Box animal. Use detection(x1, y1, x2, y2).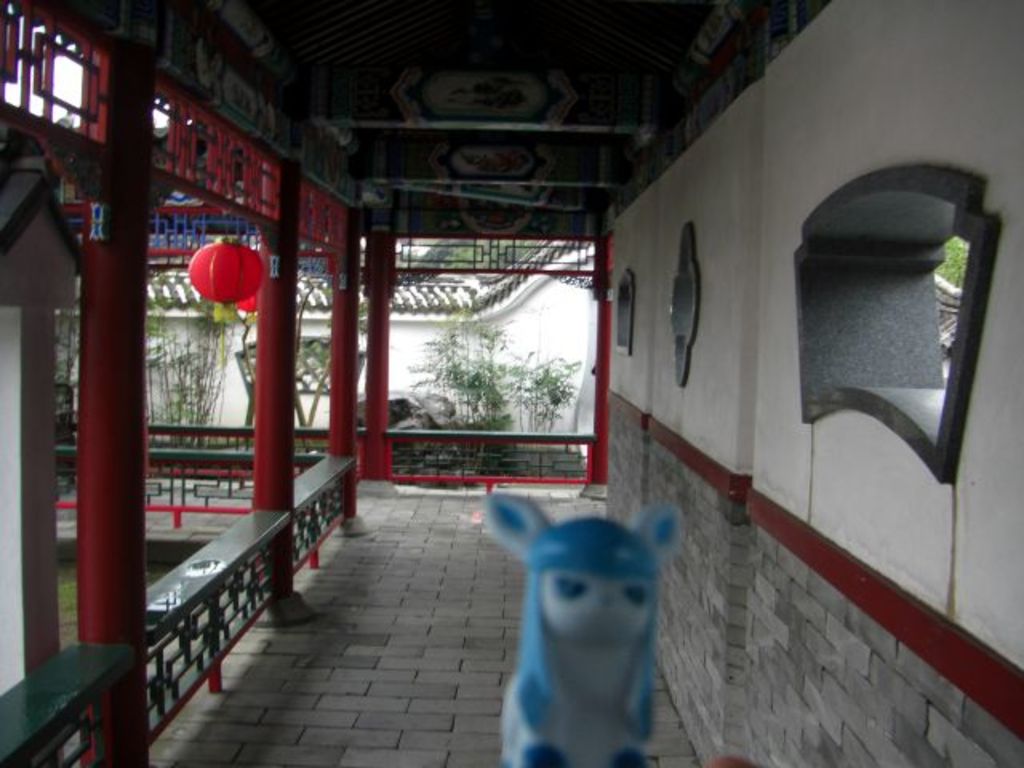
detection(475, 488, 686, 766).
